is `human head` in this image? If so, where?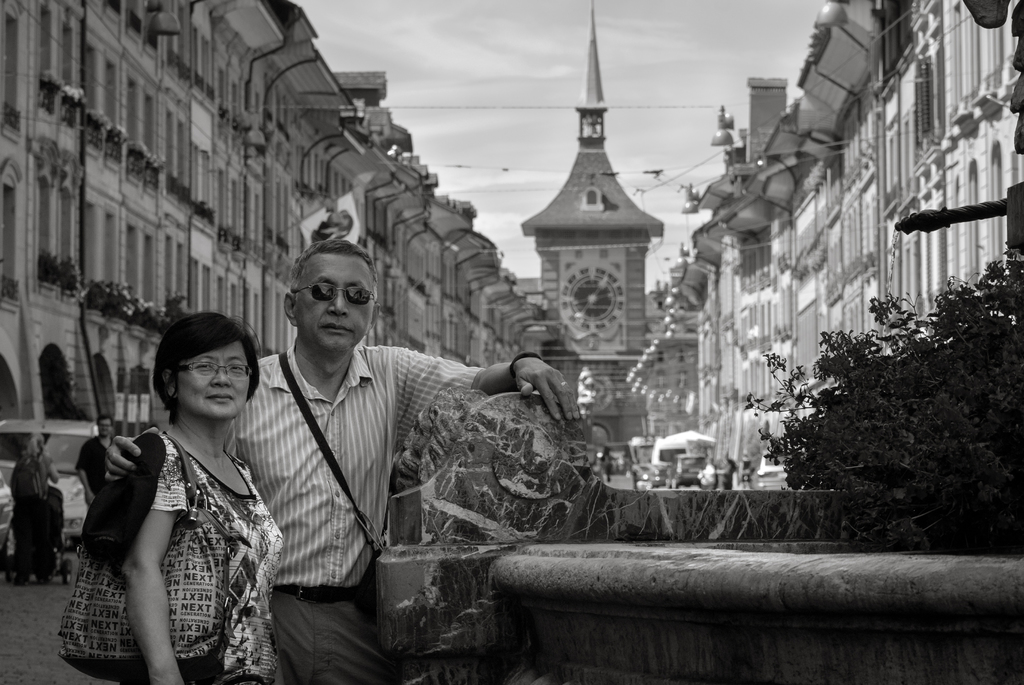
Yes, at pyautogui.locateOnScreen(30, 434, 43, 455).
